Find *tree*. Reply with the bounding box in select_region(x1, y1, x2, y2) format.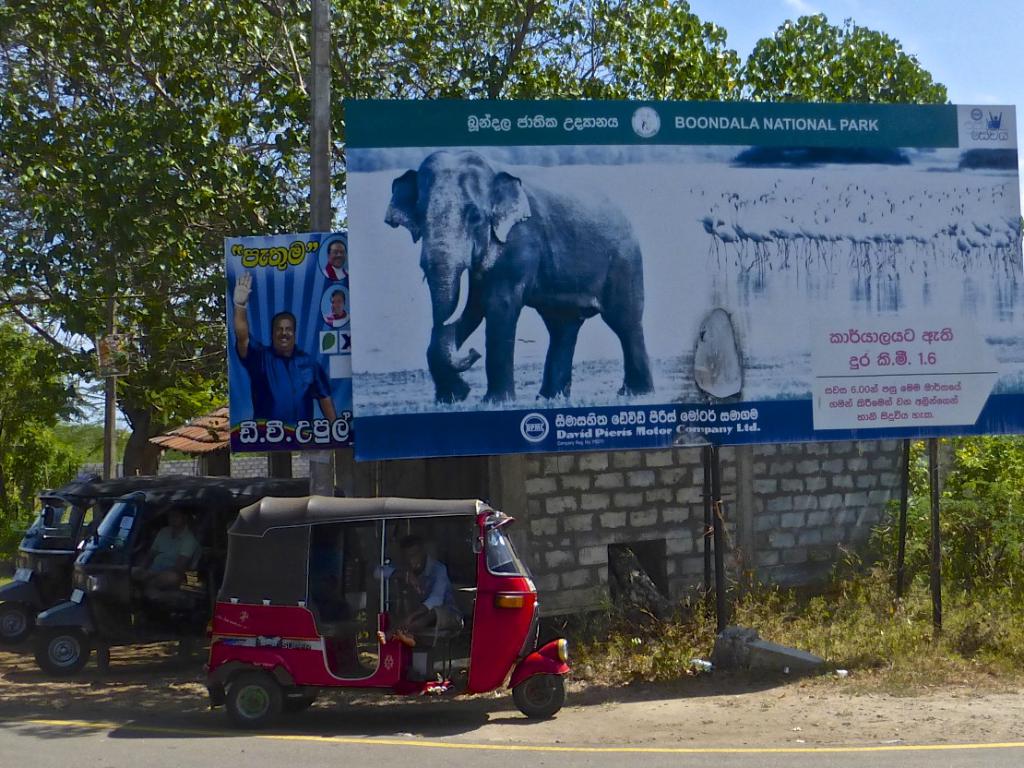
select_region(0, 0, 756, 394).
